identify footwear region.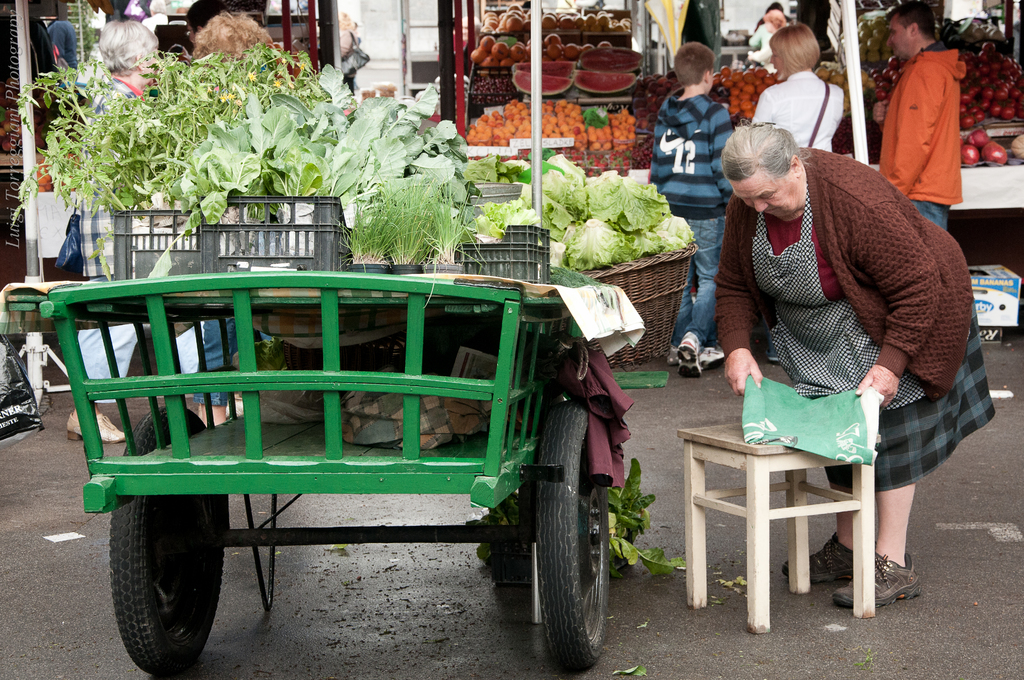
Region: rect(672, 330, 703, 375).
